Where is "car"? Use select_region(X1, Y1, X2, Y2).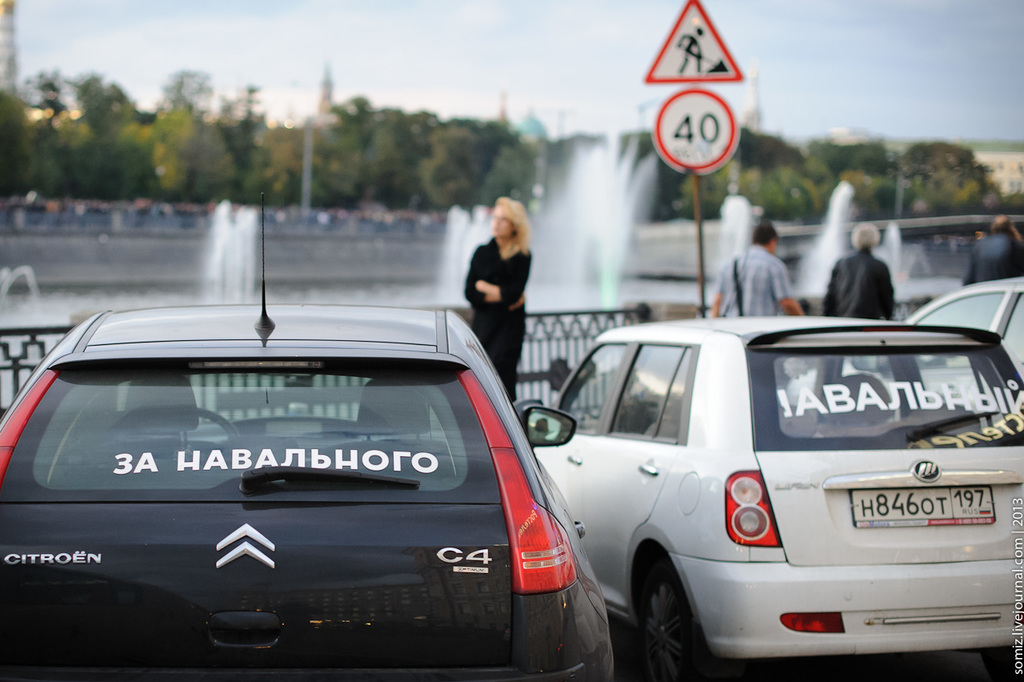
select_region(840, 278, 1023, 406).
